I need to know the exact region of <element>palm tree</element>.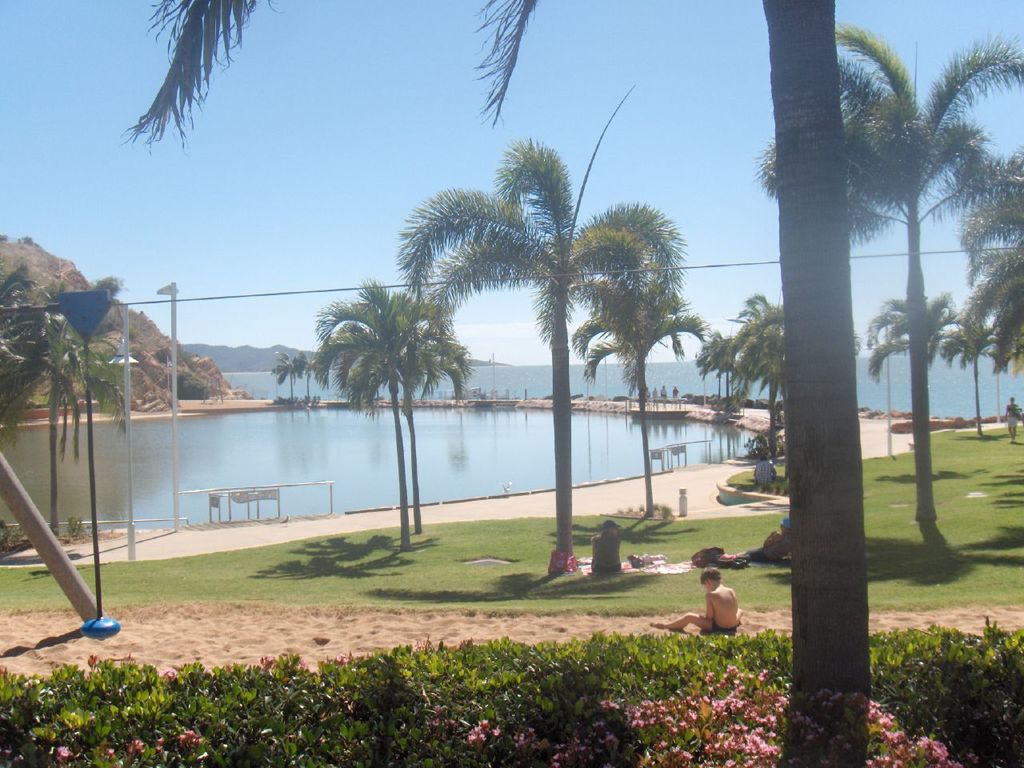
Region: 958, 160, 1023, 374.
